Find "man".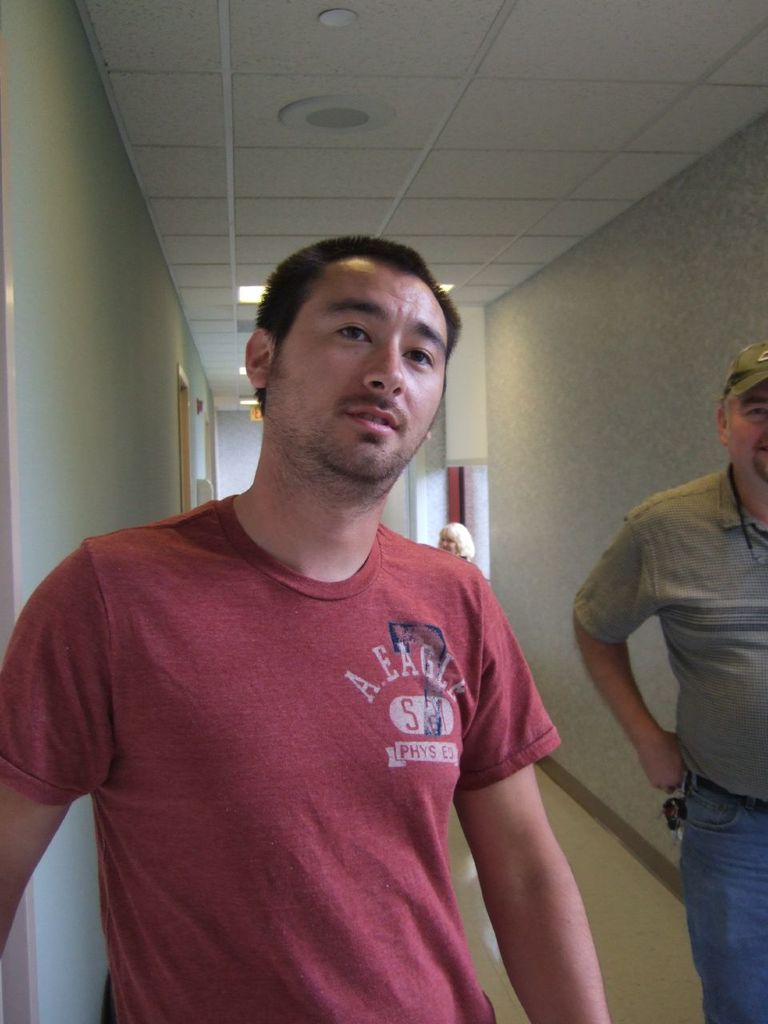
left=29, top=188, right=602, bottom=1023.
